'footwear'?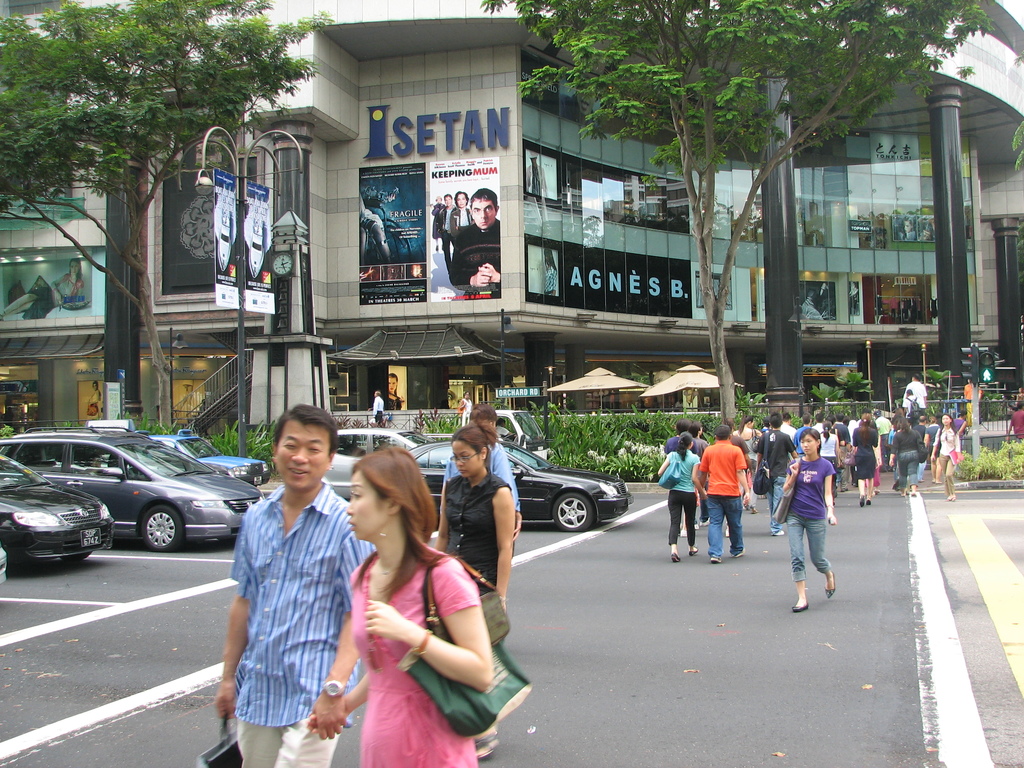
crop(689, 547, 700, 556)
